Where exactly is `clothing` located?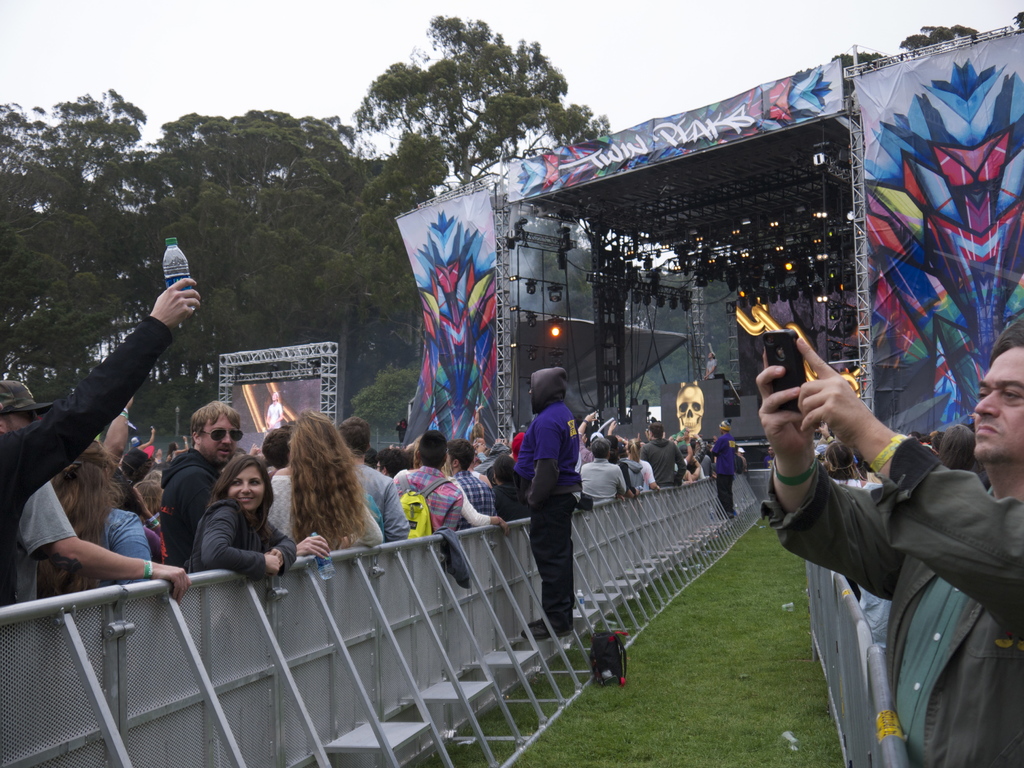
Its bounding box is [639,436,687,488].
